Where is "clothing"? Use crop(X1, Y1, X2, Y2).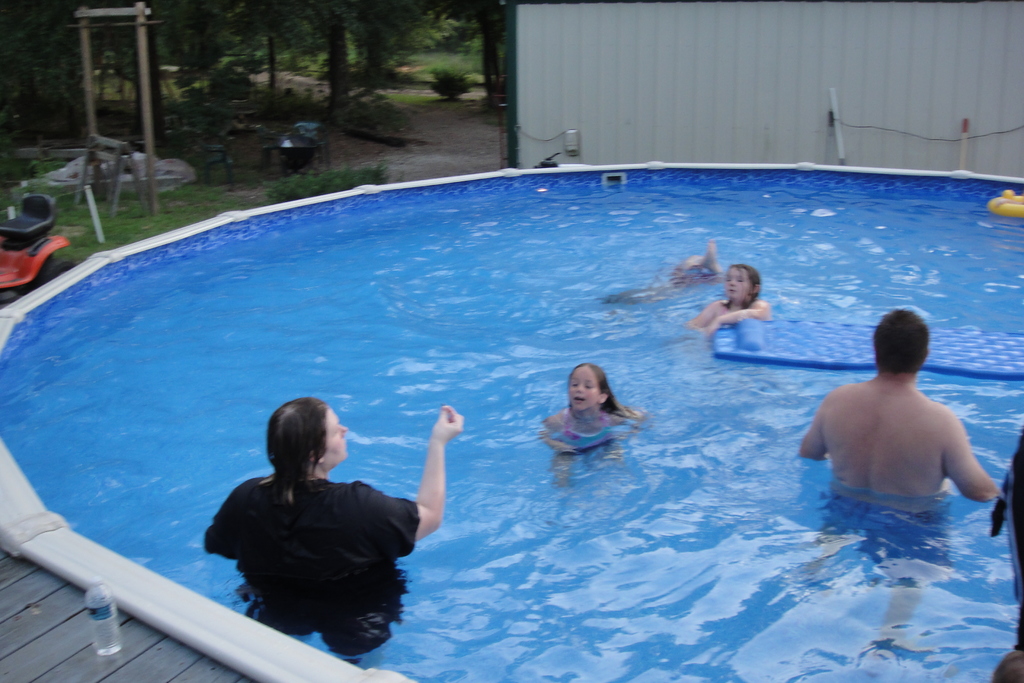
crop(669, 265, 708, 293).
